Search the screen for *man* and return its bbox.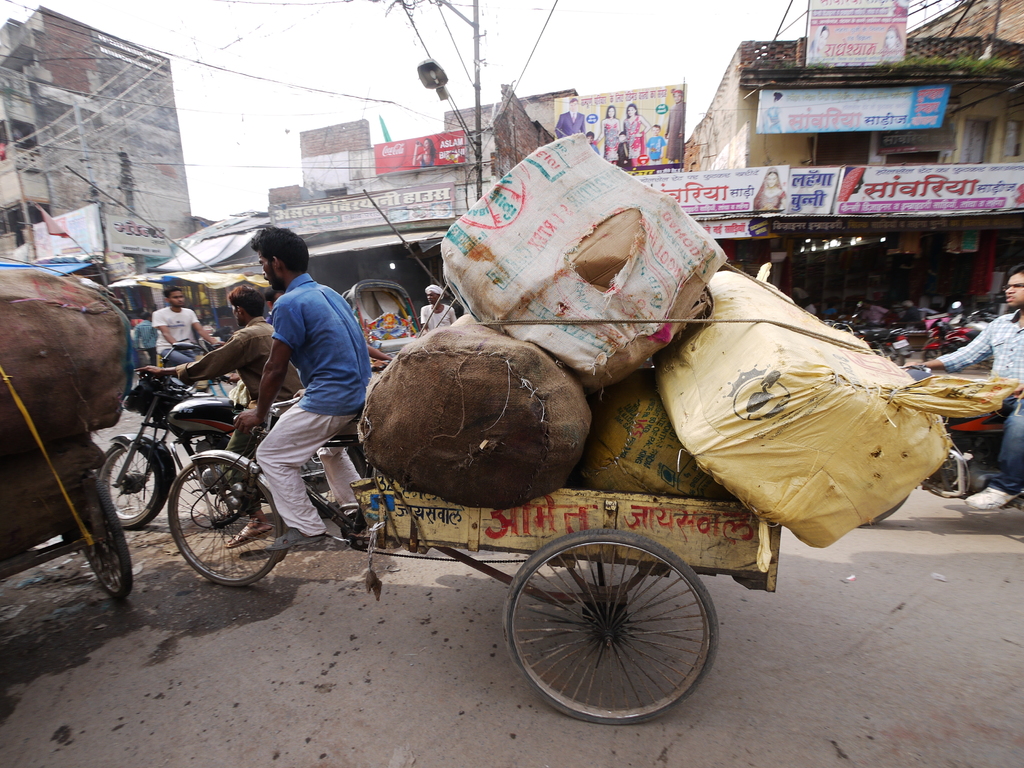
Found: 143/294/212/380.
